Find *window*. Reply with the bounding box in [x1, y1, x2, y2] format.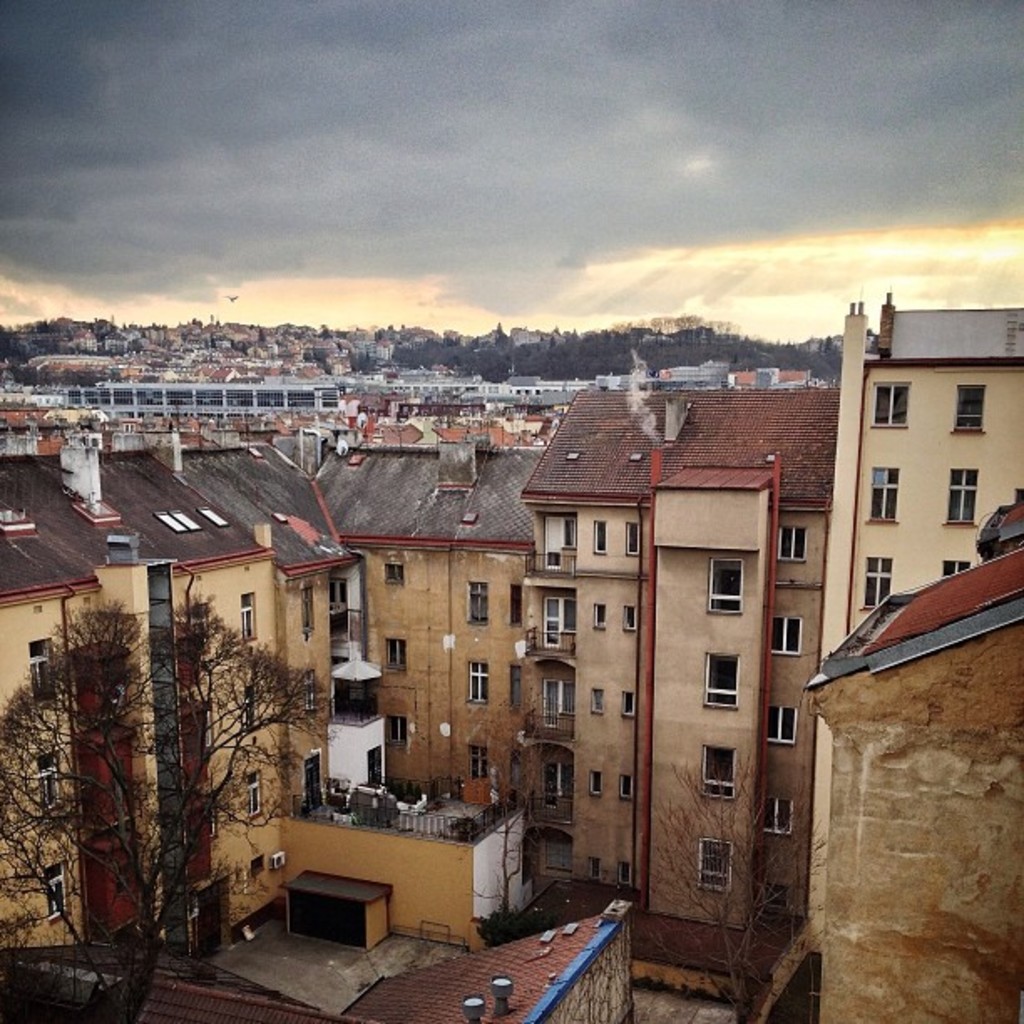
[40, 753, 59, 808].
